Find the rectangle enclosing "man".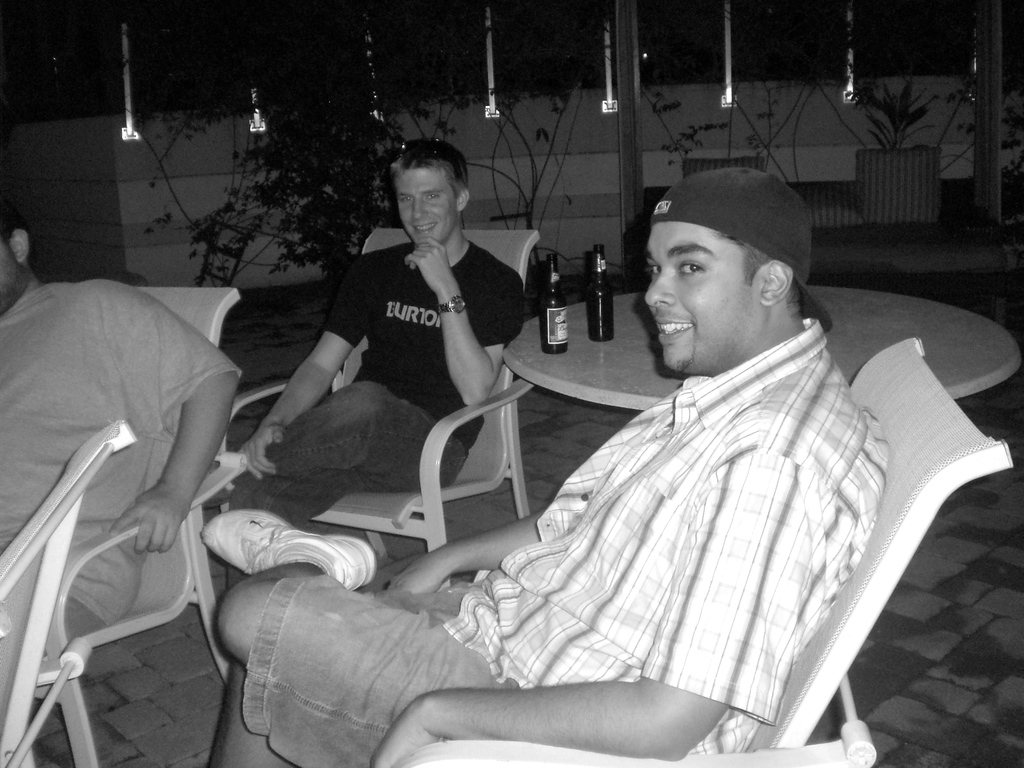
[x1=219, y1=139, x2=545, y2=534].
